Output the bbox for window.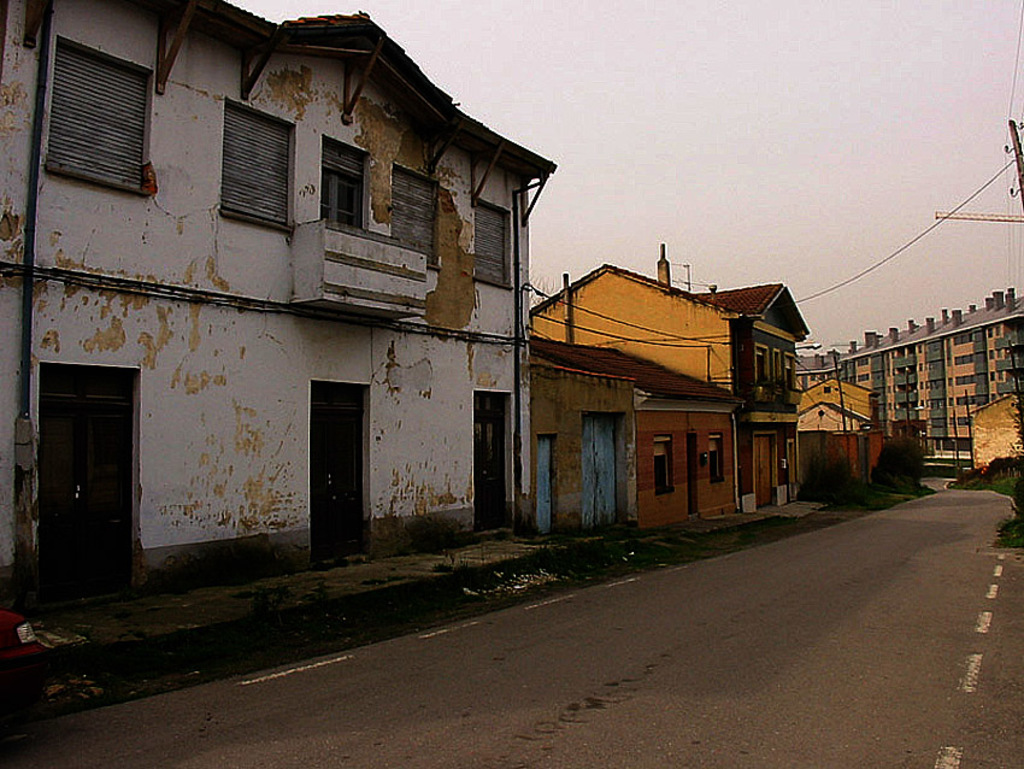
l=848, t=377, r=853, b=382.
